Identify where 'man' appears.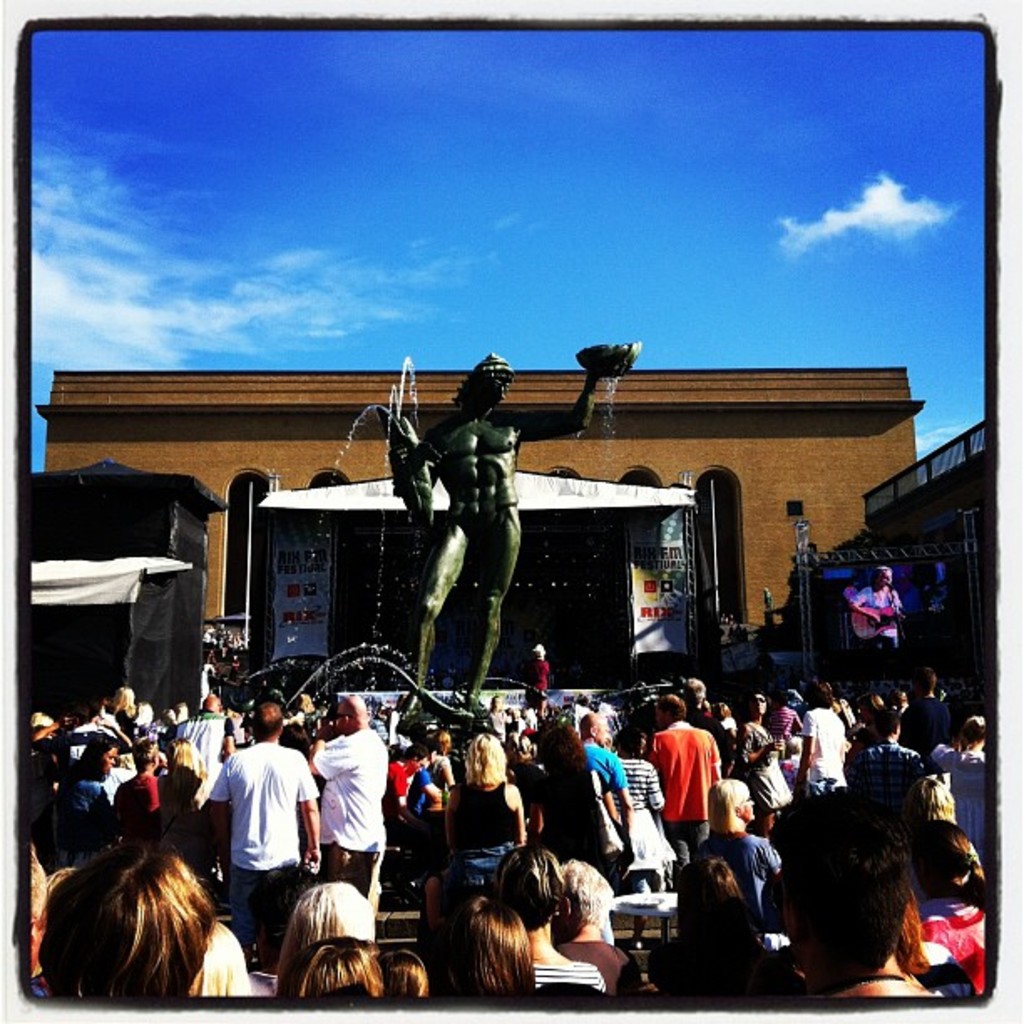
Appears at region(380, 345, 626, 745).
